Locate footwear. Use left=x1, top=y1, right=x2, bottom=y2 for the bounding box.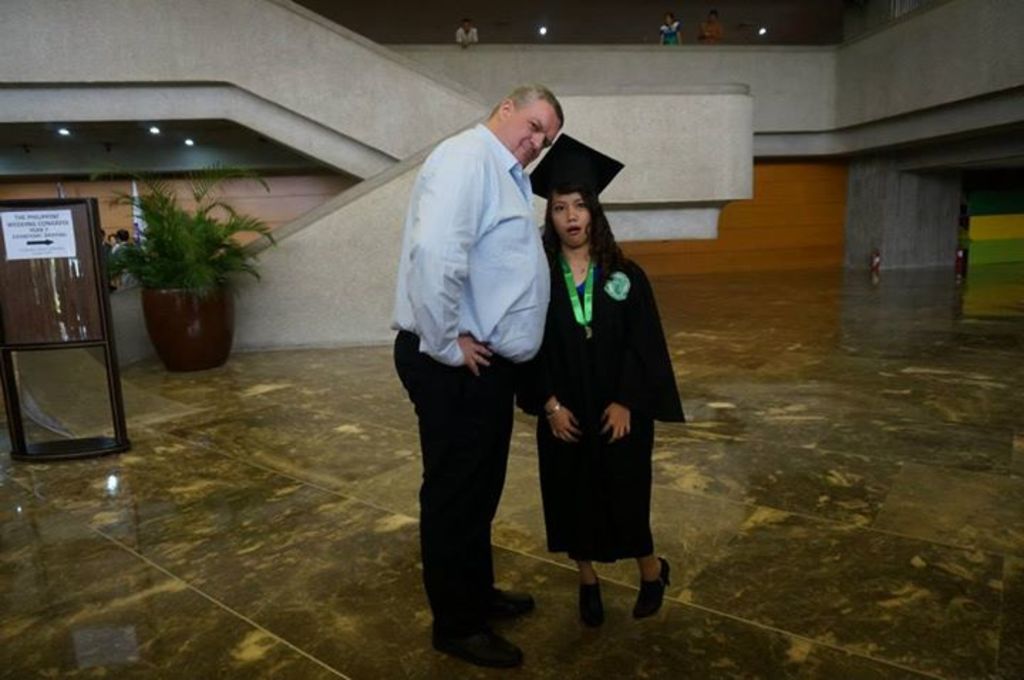
left=486, top=586, right=535, bottom=616.
